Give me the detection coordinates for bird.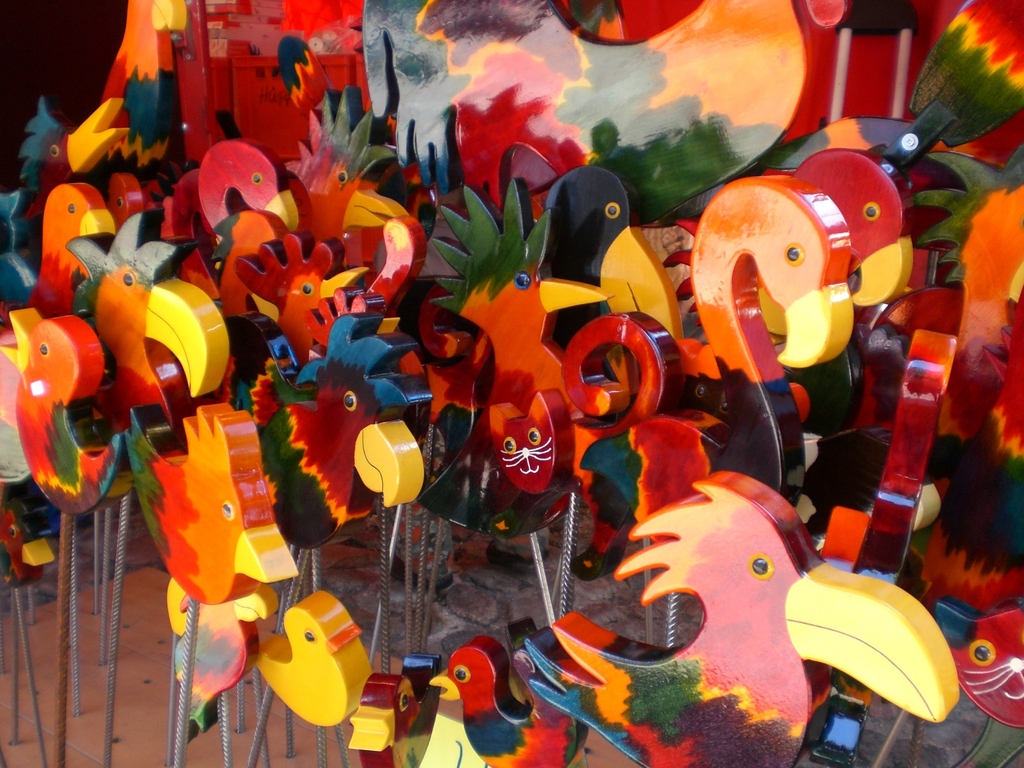
pyautogui.locateOnScreen(439, 646, 577, 767).
